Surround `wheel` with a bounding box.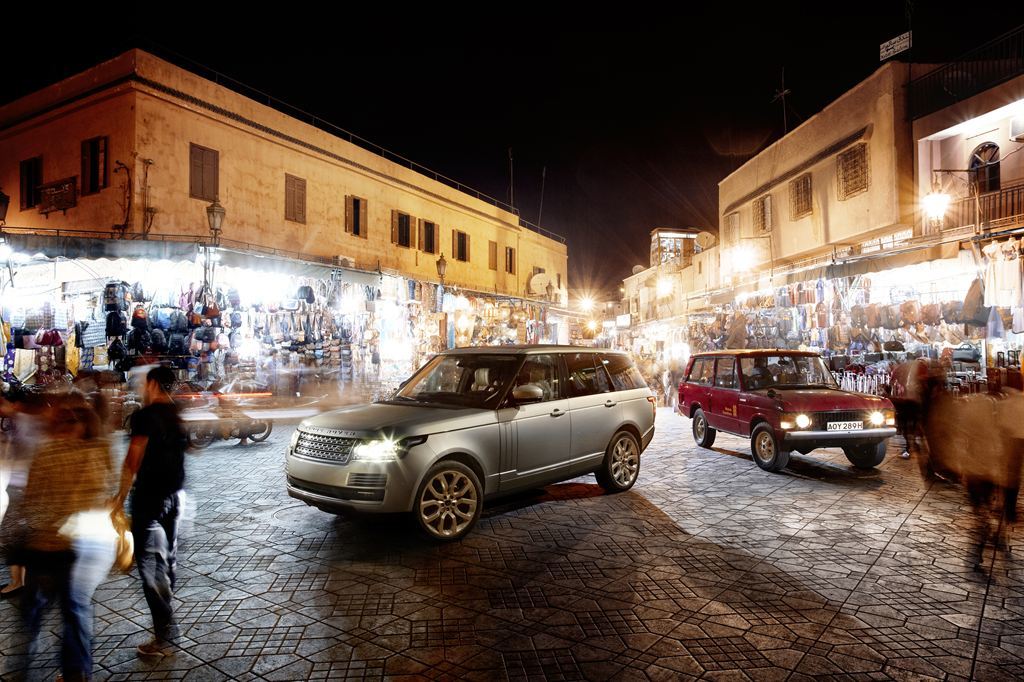
(403,472,490,543).
